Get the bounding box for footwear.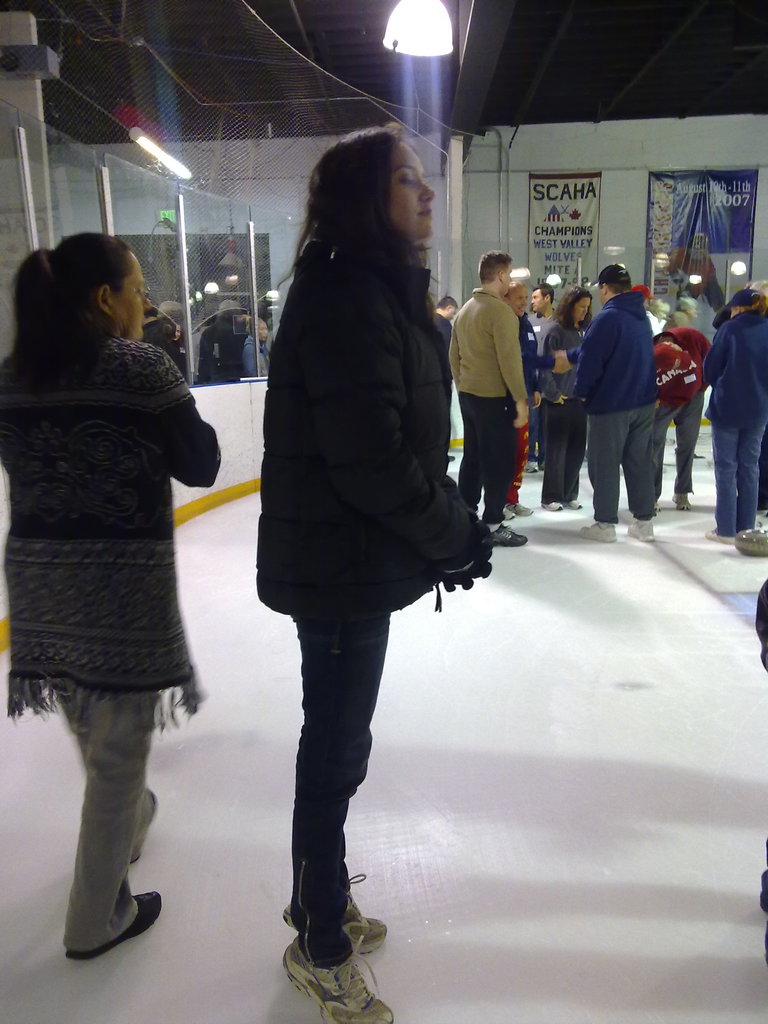
[576,515,614,545].
